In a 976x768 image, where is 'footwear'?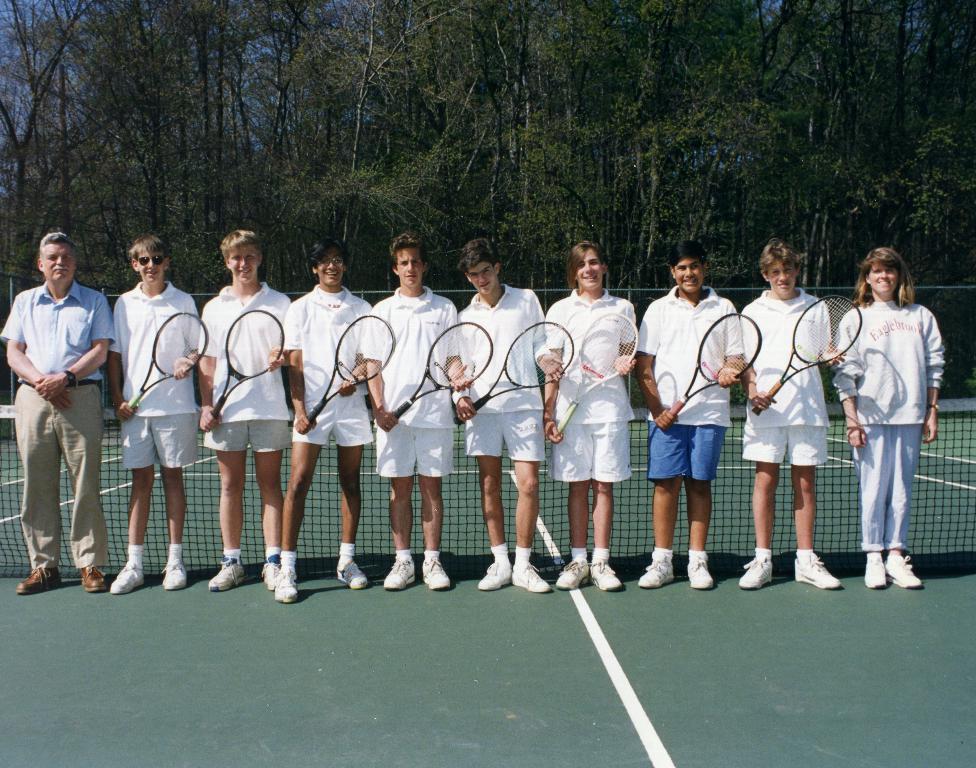
(left=556, top=556, right=589, bottom=594).
